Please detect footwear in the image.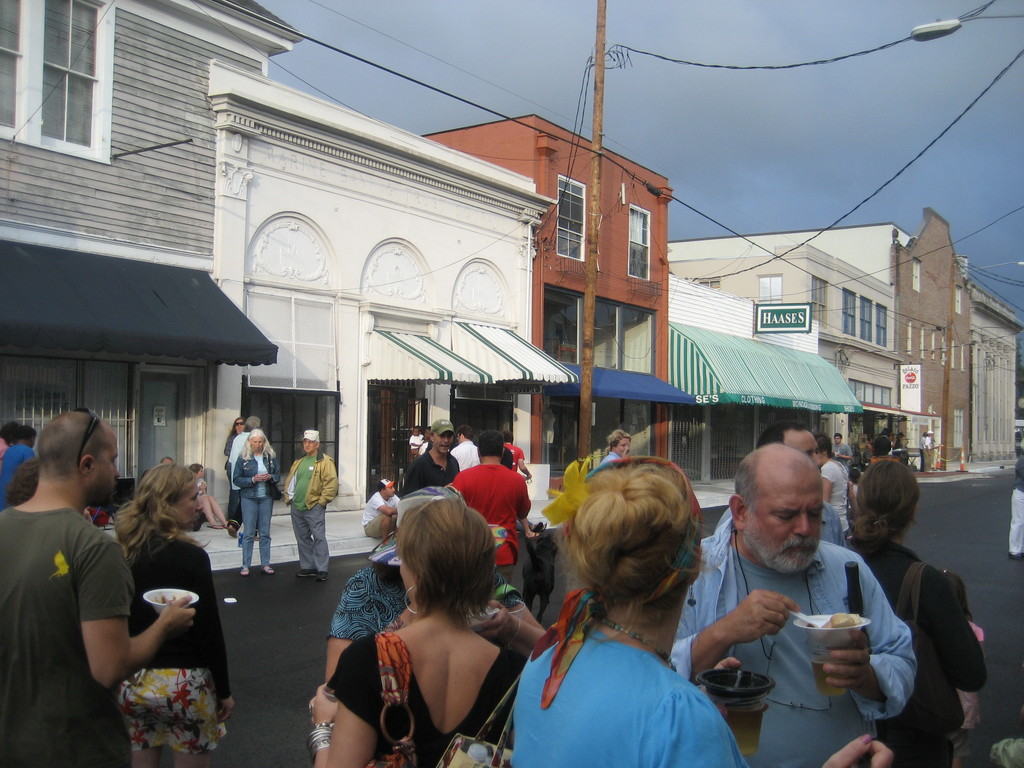
rect(242, 563, 248, 579).
